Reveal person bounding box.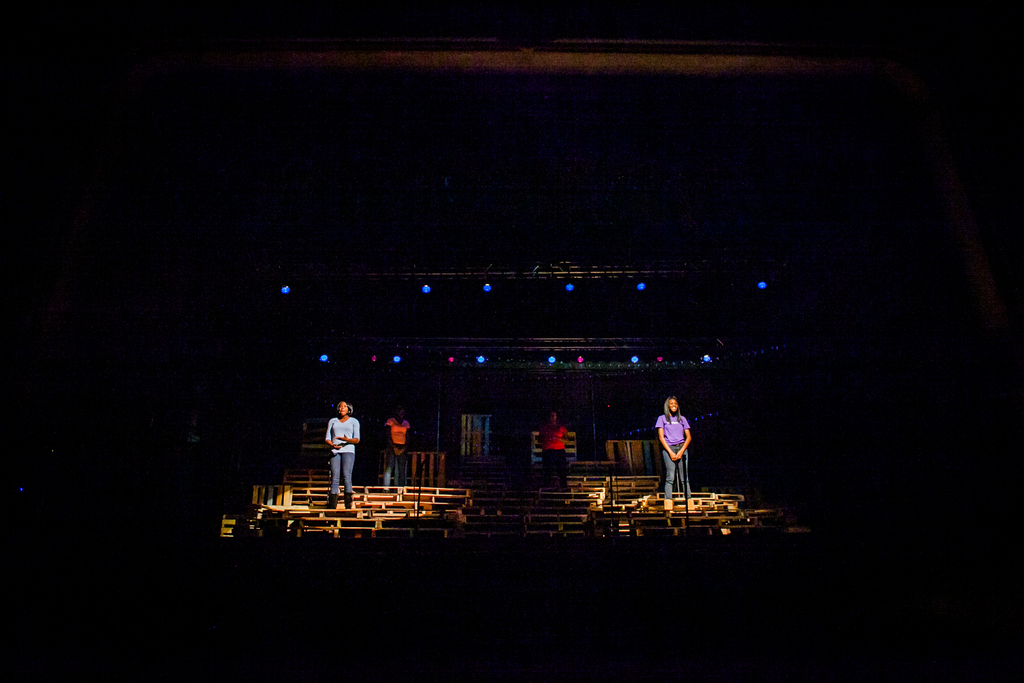
Revealed: (655,395,693,503).
